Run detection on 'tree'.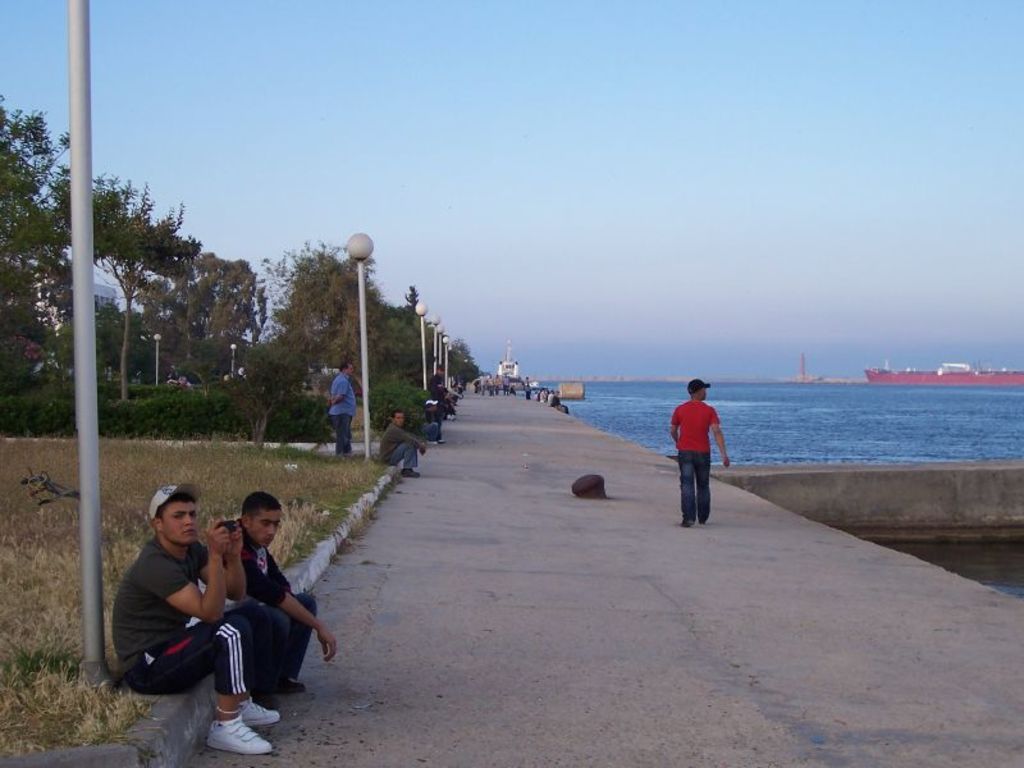
Result: (46,168,202,402).
